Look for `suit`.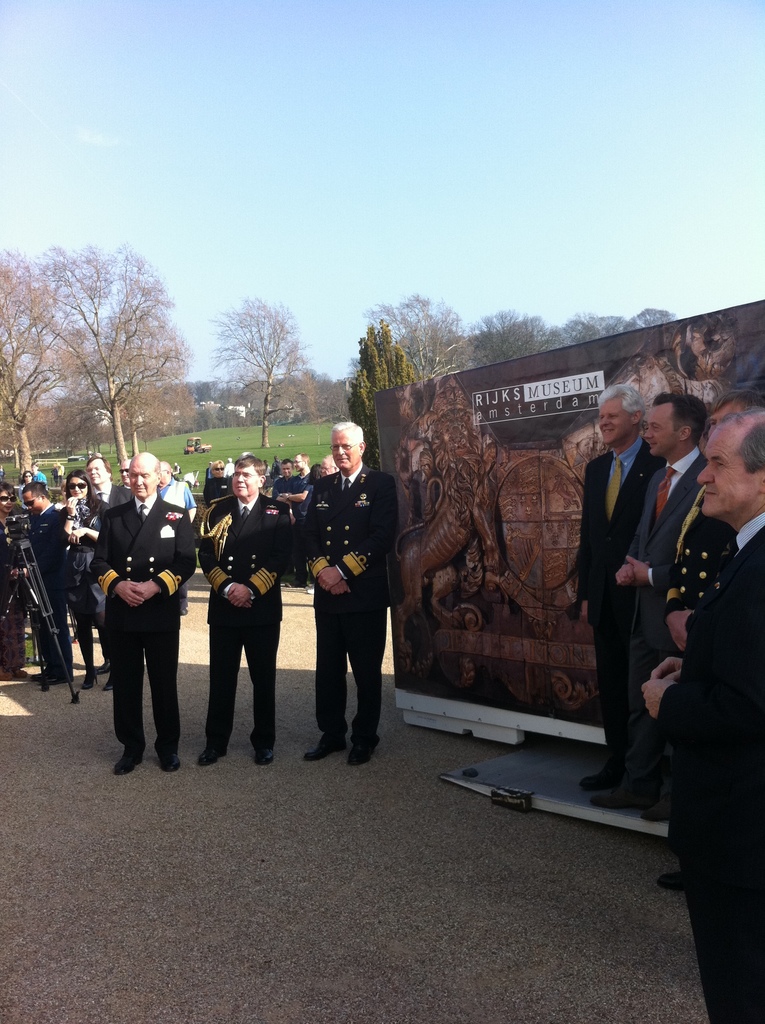
Found: [624,445,708,753].
